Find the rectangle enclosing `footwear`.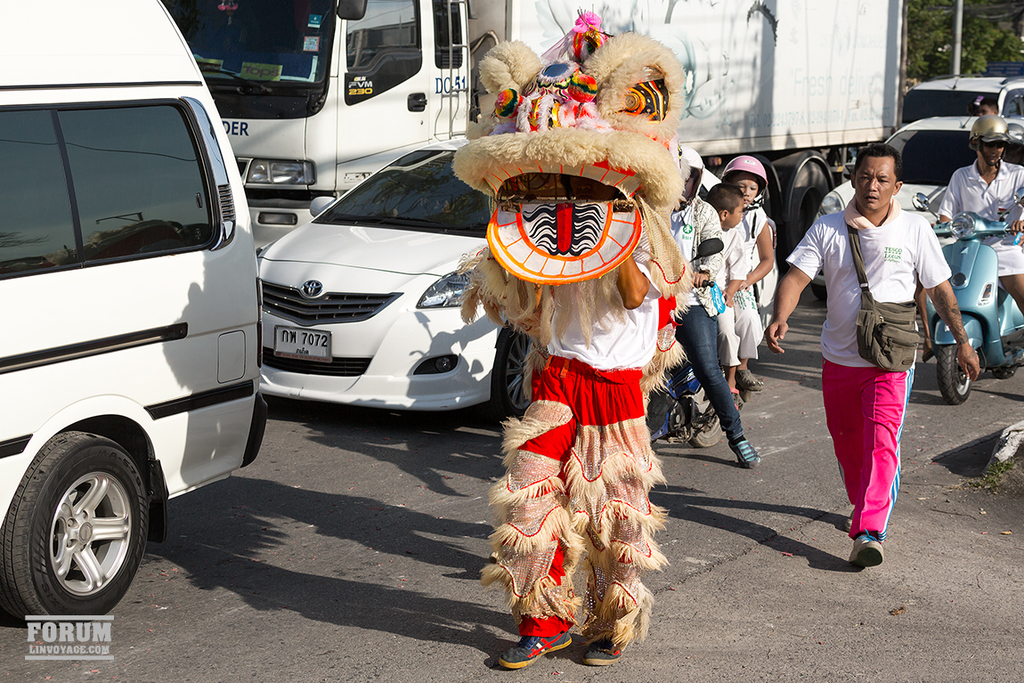
(841, 500, 855, 533).
